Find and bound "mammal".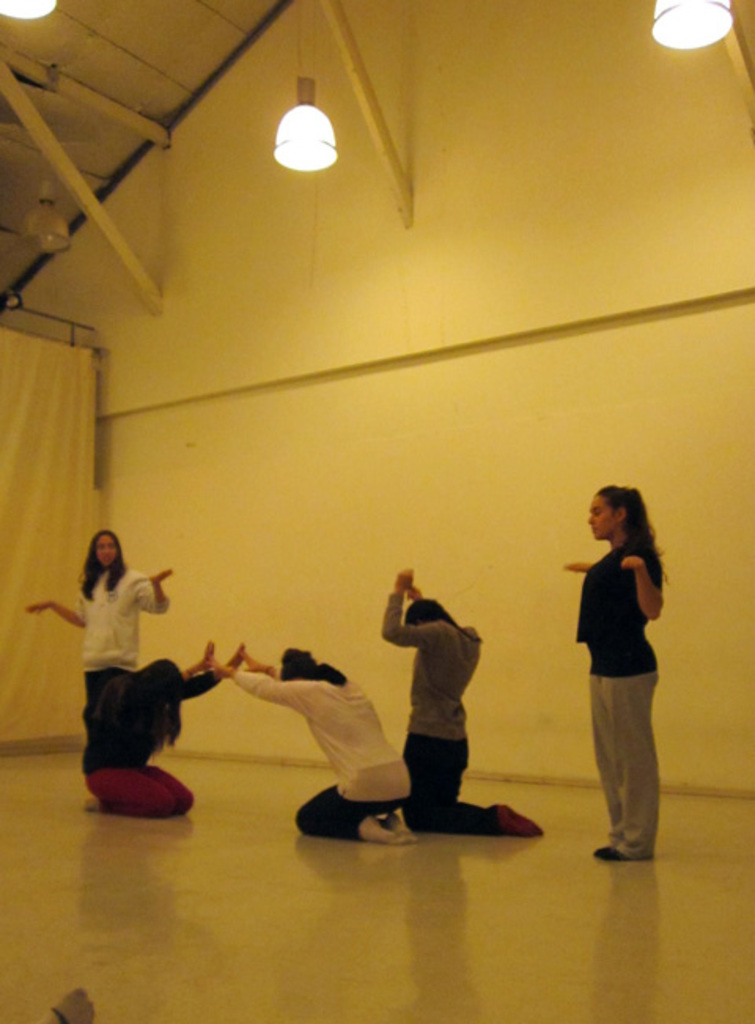
Bound: x1=381 y1=563 x2=538 y2=834.
